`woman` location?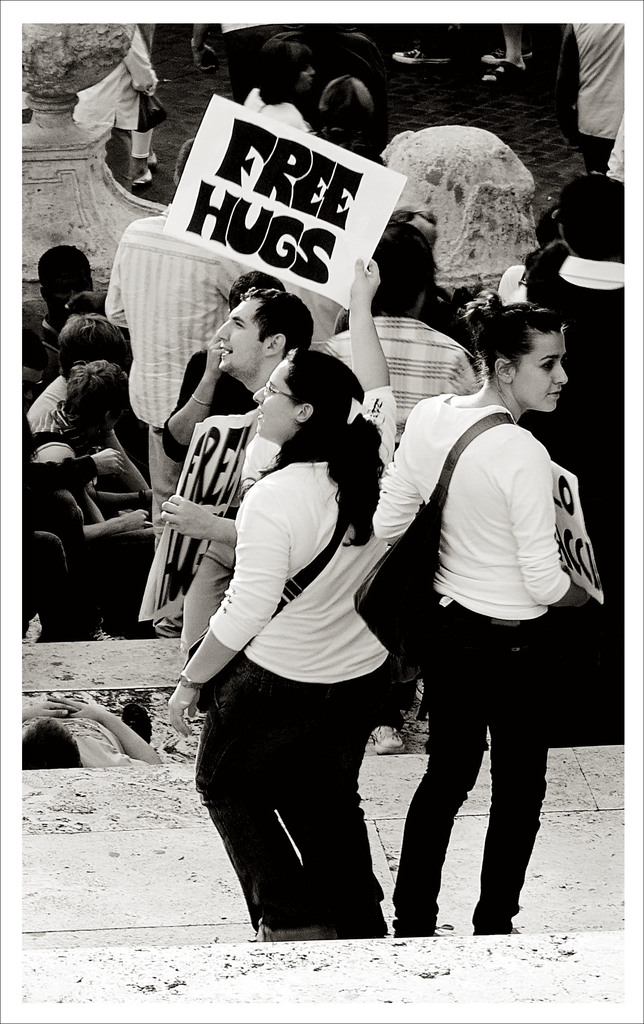
<box>471,6,529,81</box>
